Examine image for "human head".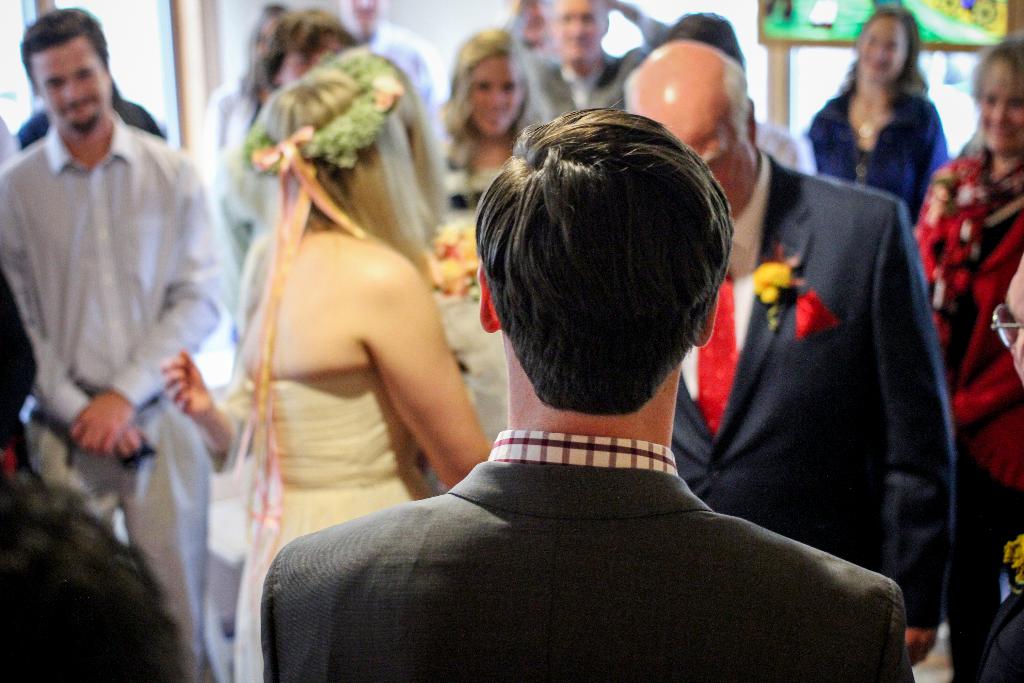
Examination result: 555, 0, 607, 65.
